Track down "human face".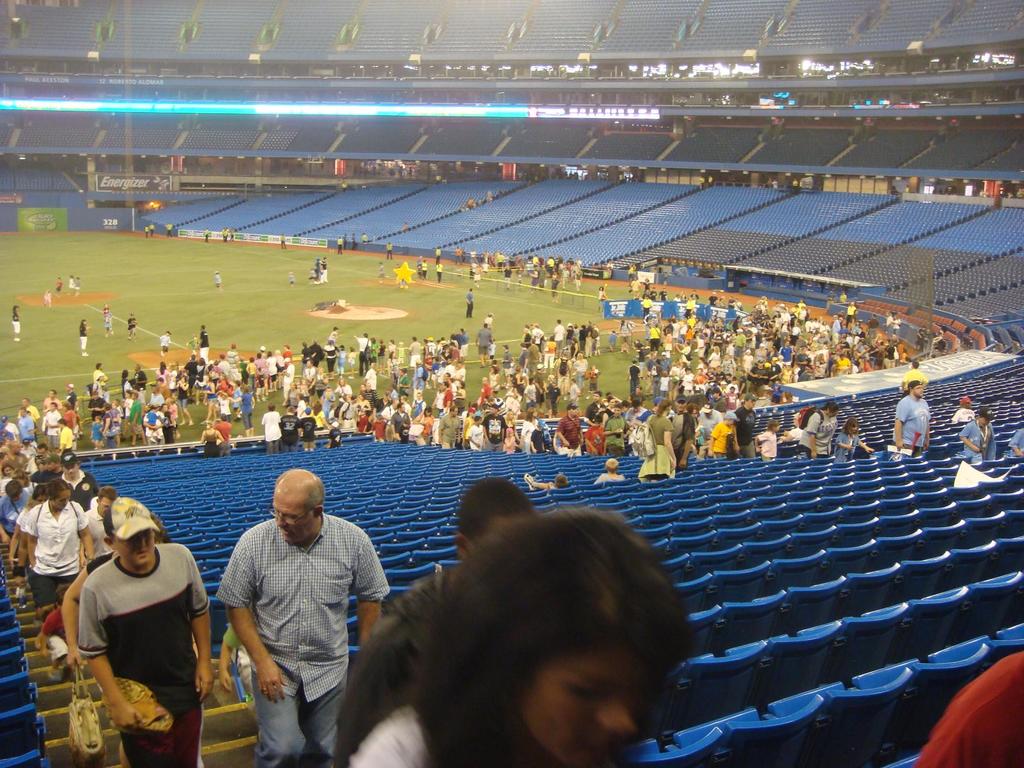
Tracked to <region>62, 492, 65, 506</region>.
